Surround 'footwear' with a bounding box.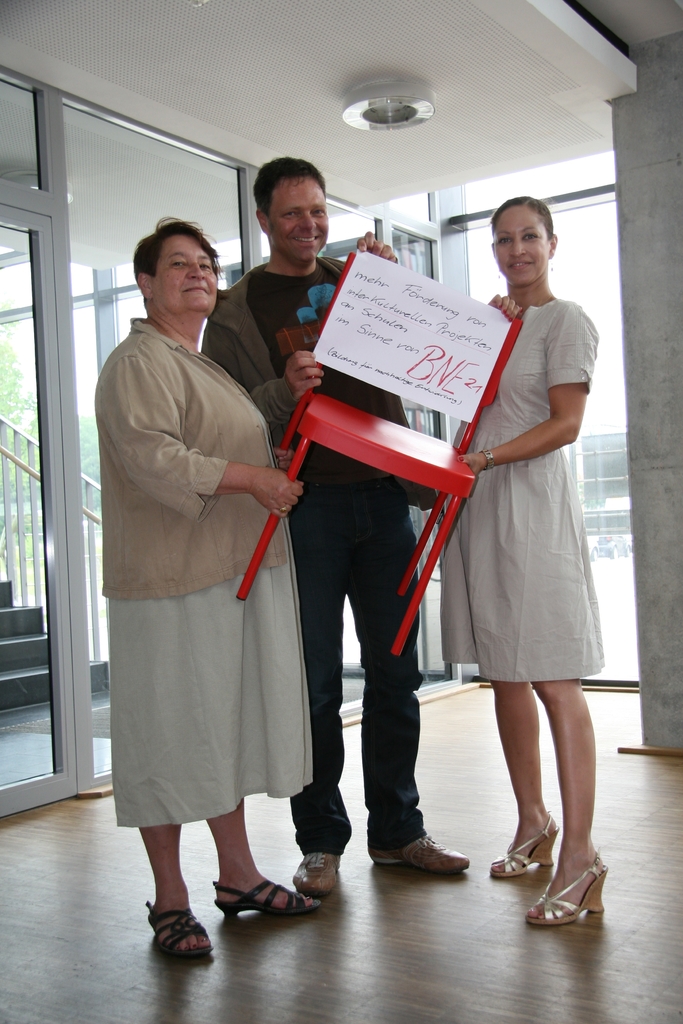
locate(492, 812, 559, 874).
